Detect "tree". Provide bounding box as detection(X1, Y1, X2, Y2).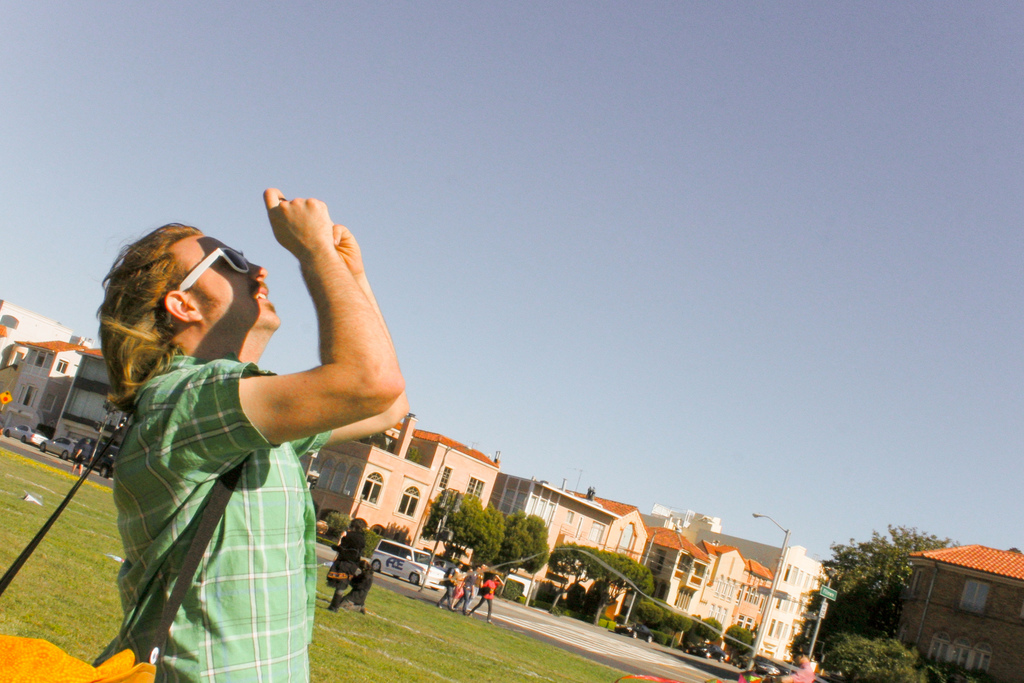
detection(371, 519, 417, 562).
